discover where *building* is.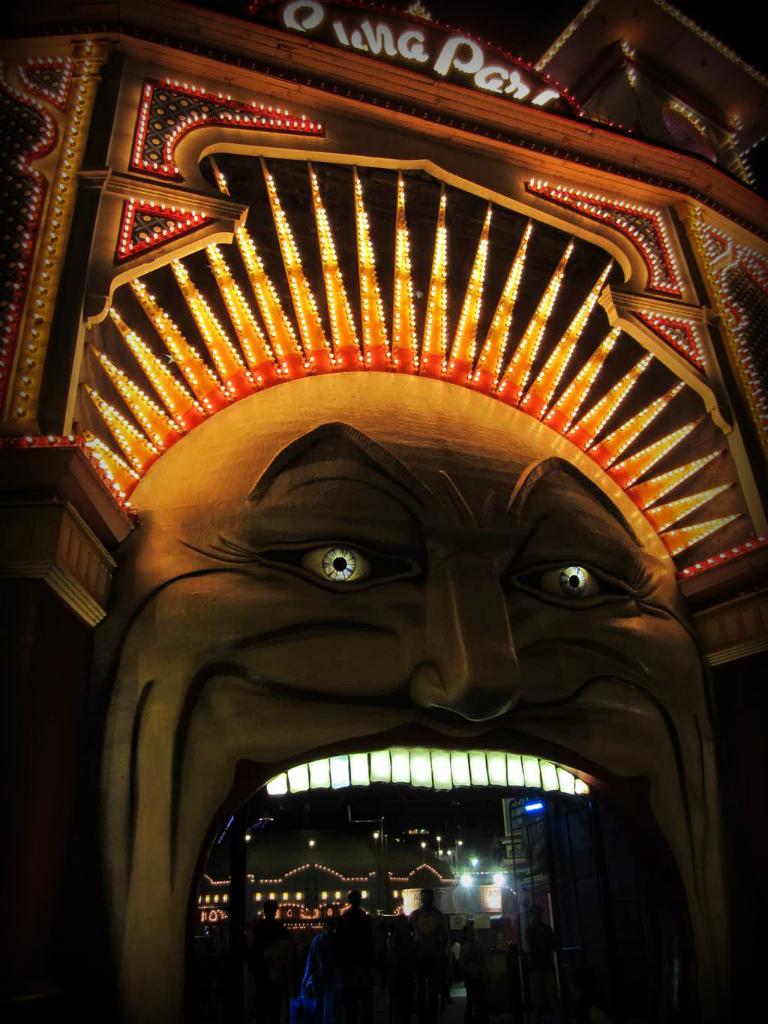
Discovered at region(0, 0, 767, 1023).
